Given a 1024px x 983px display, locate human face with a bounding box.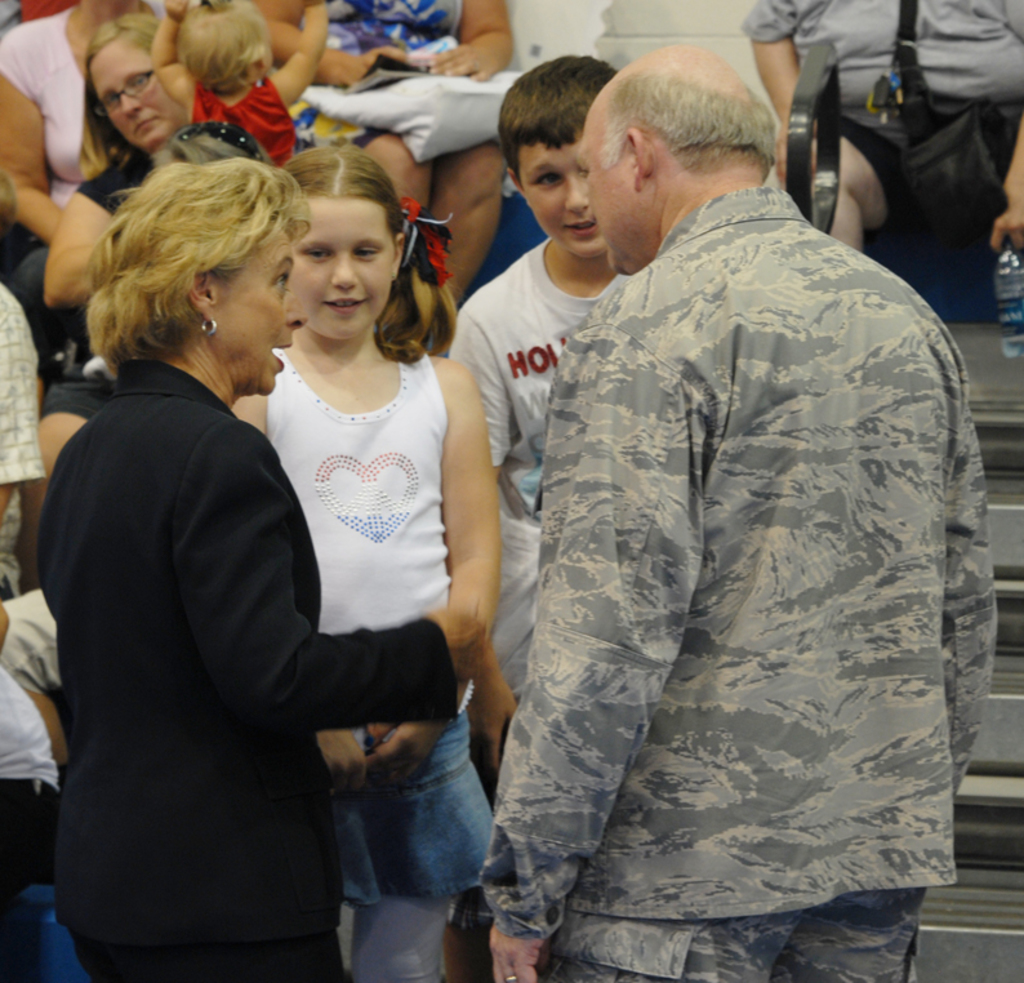
Located: crop(88, 32, 186, 152).
